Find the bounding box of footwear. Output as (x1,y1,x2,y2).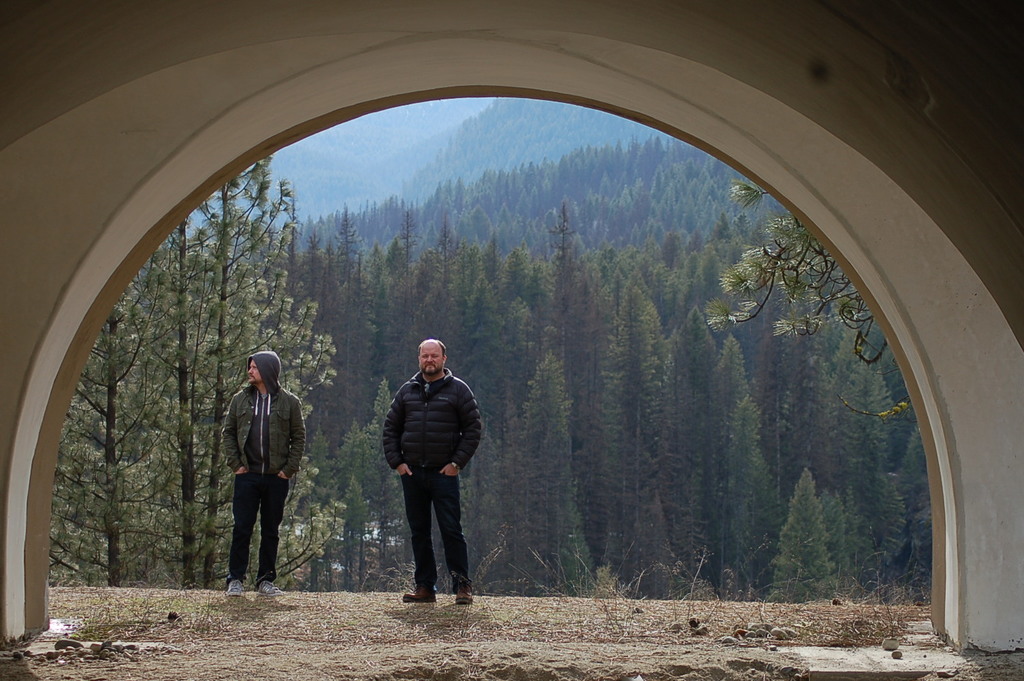
(257,580,296,599).
